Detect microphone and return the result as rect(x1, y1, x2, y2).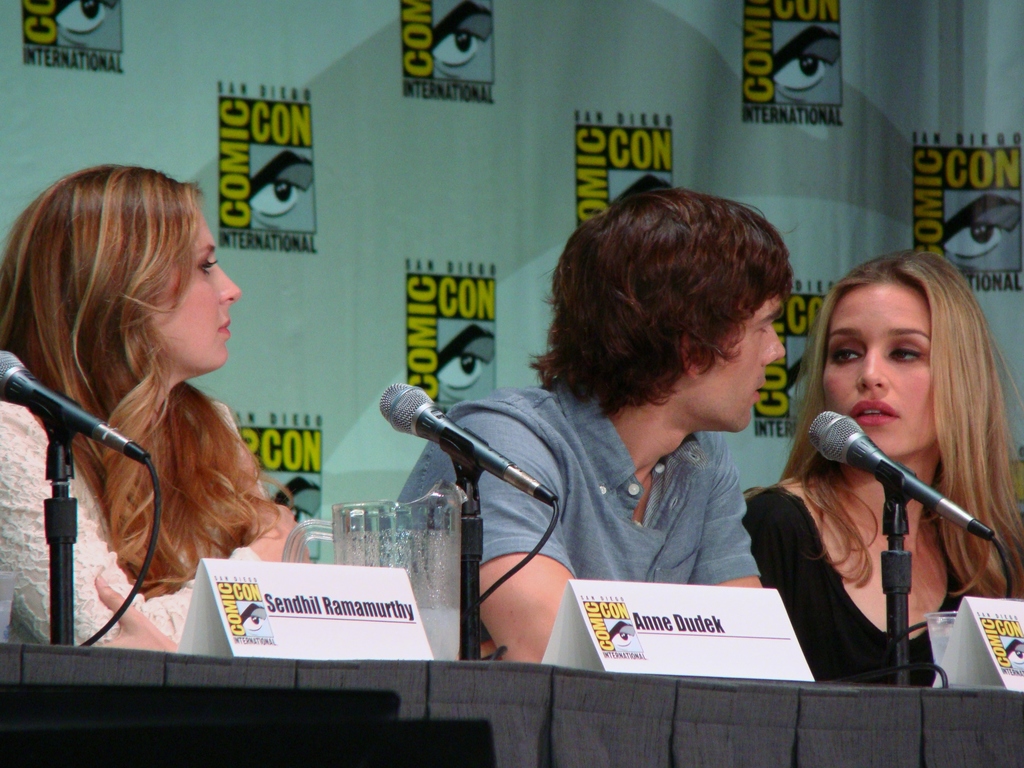
rect(378, 378, 558, 508).
